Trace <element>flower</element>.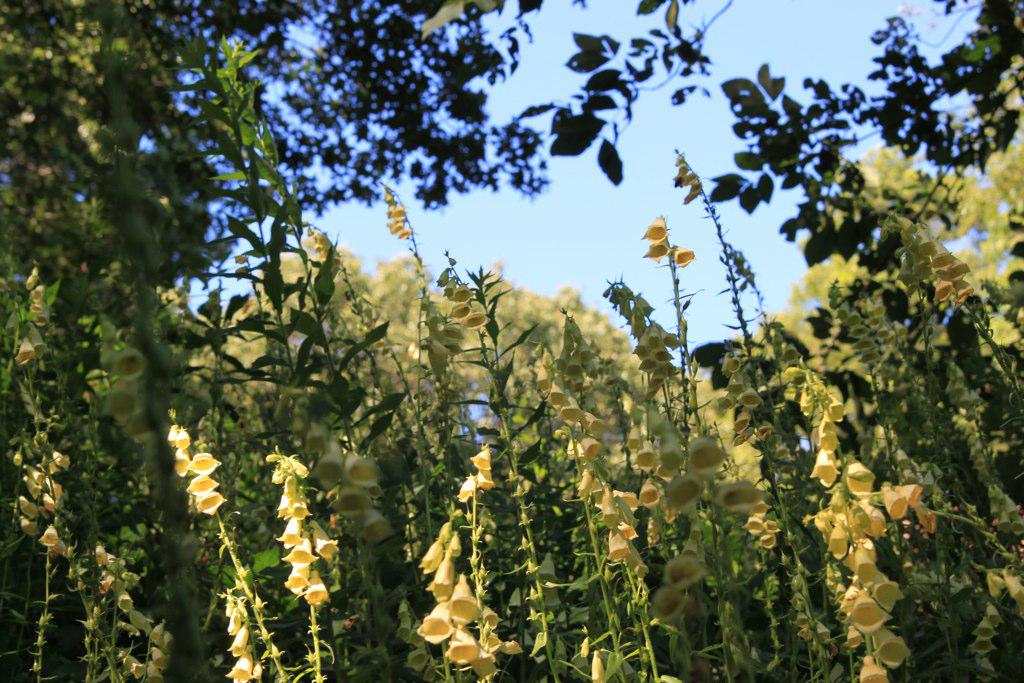
Traced to bbox(170, 423, 188, 451).
